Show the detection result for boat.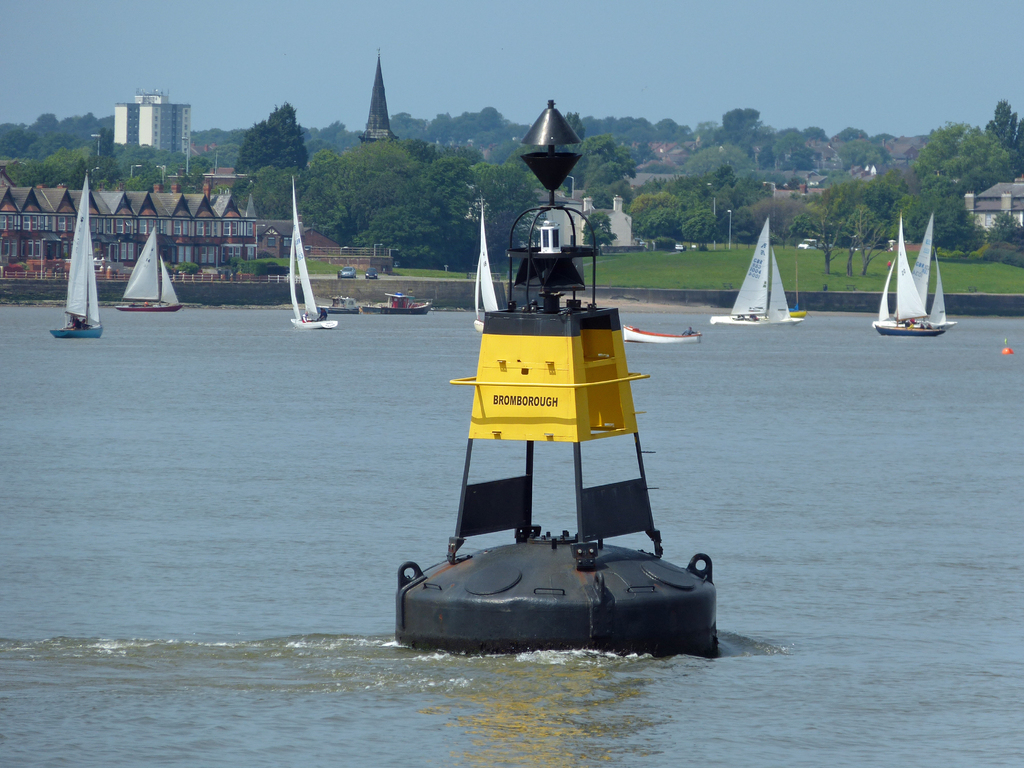
region(381, 292, 431, 314).
